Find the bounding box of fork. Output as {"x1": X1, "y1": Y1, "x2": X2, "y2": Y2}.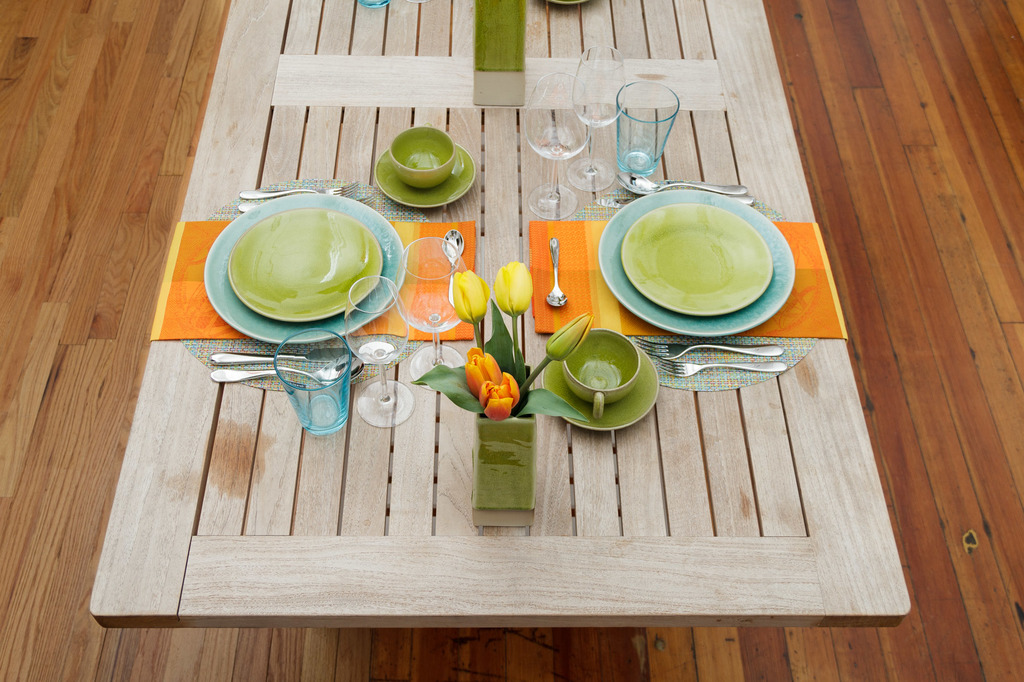
{"x1": 656, "y1": 357, "x2": 790, "y2": 379}.
